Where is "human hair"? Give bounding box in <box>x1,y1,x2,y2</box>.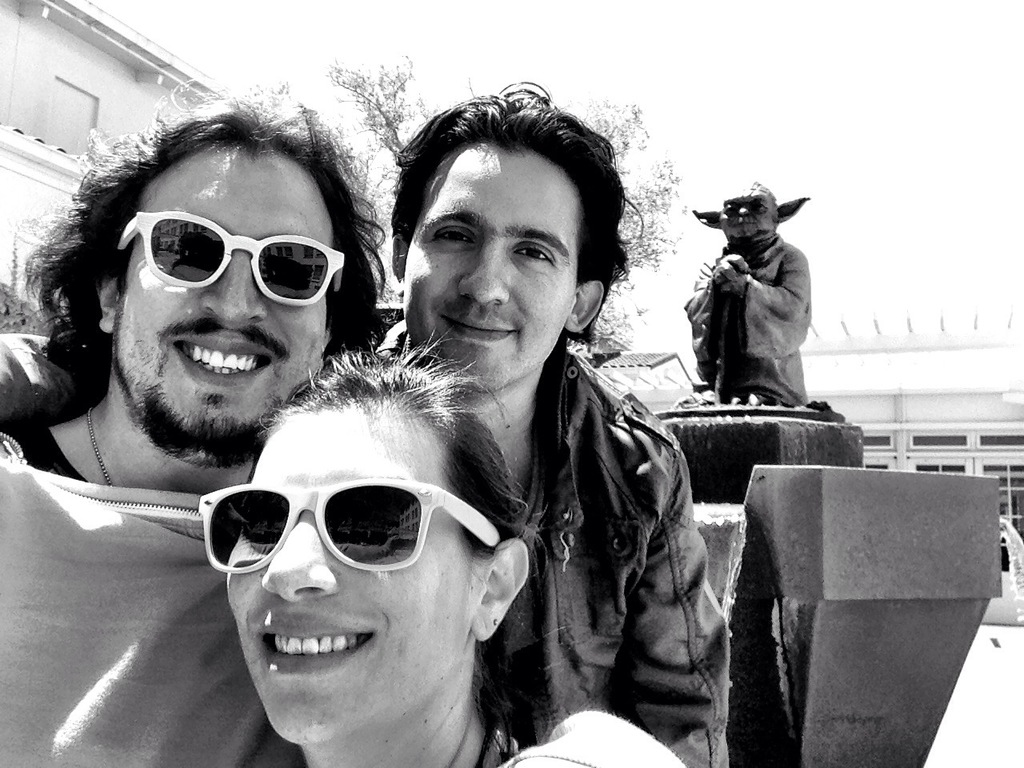
<box>14,102,405,410</box>.
